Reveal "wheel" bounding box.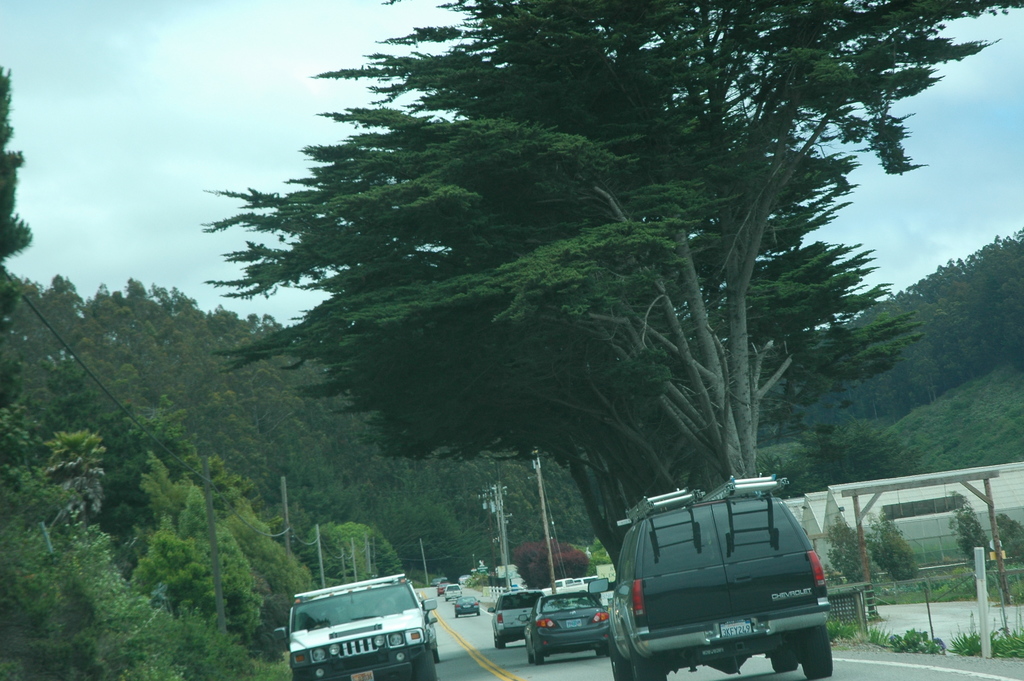
Revealed: Rect(770, 645, 796, 673).
